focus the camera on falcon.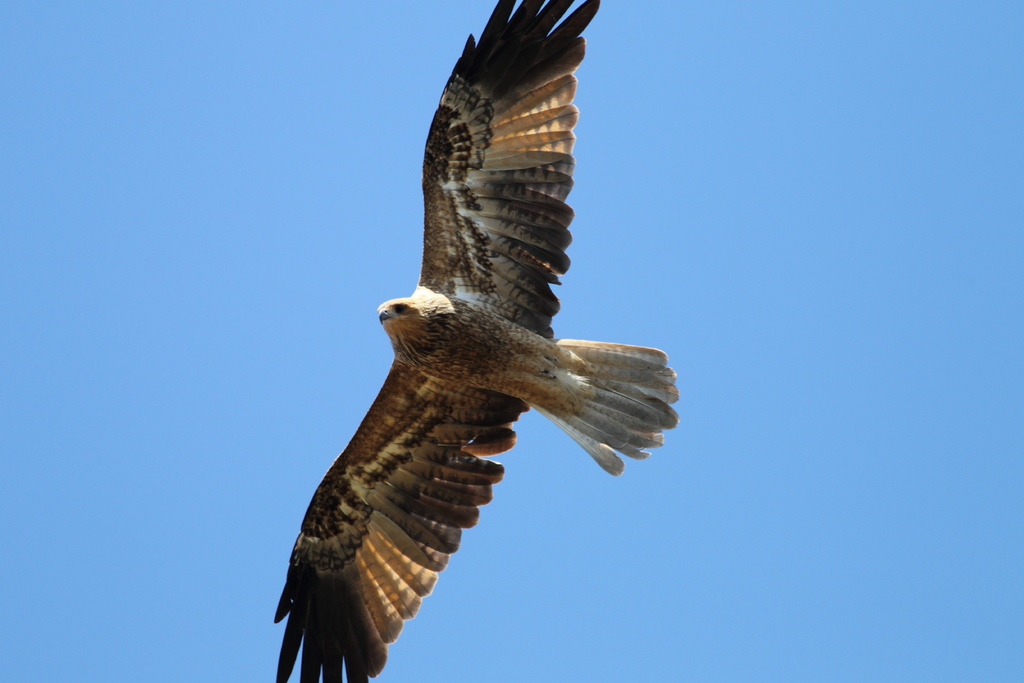
Focus region: (left=270, top=0, right=675, bottom=682).
